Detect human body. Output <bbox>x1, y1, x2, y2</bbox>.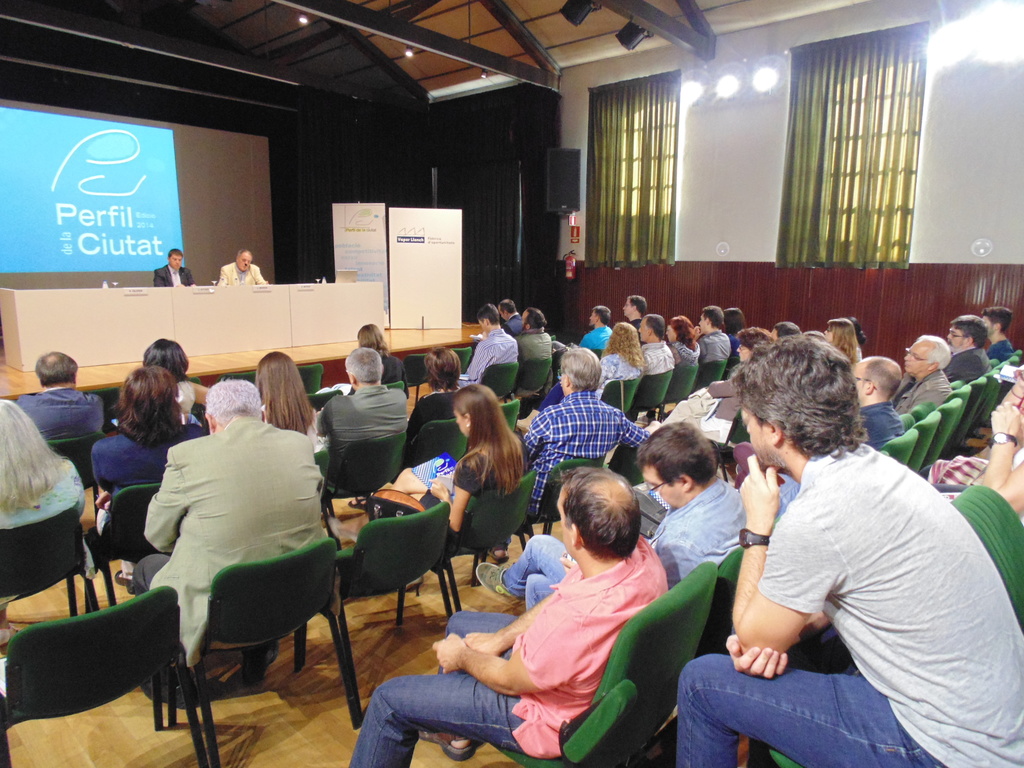
<bbox>154, 249, 196, 287</bbox>.
